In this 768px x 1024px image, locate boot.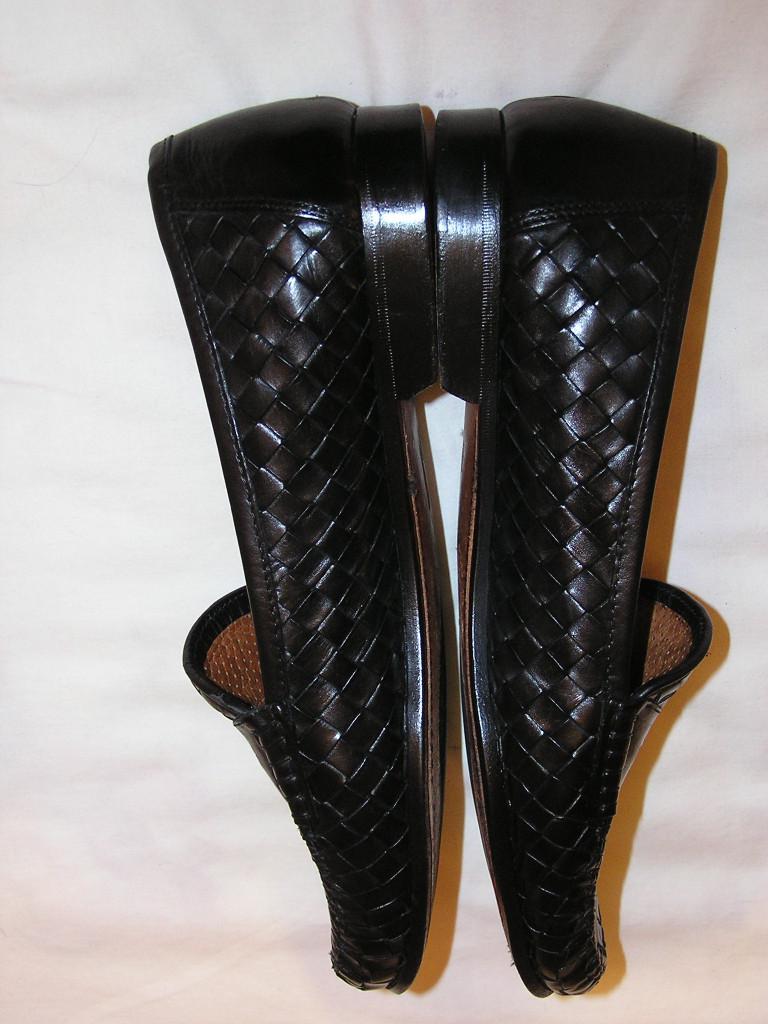
Bounding box: bbox=(447, 134, 733, 993).
